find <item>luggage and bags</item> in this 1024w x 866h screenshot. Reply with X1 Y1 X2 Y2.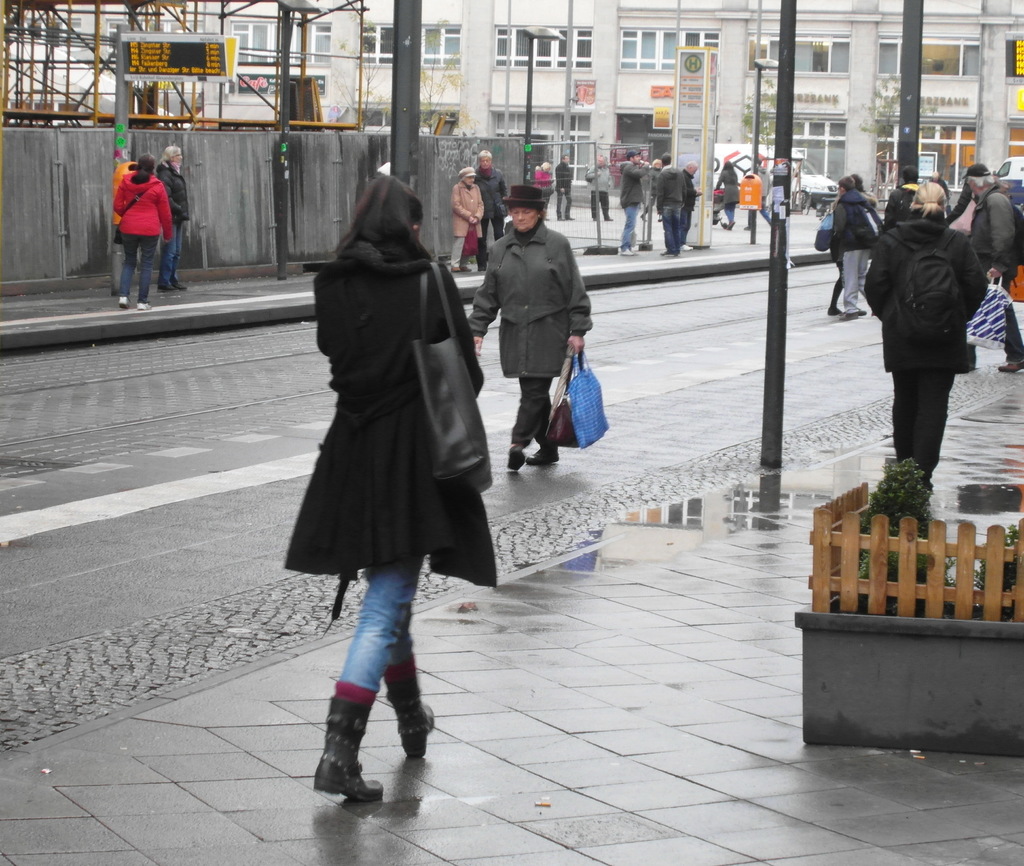
414 255 495 497.
